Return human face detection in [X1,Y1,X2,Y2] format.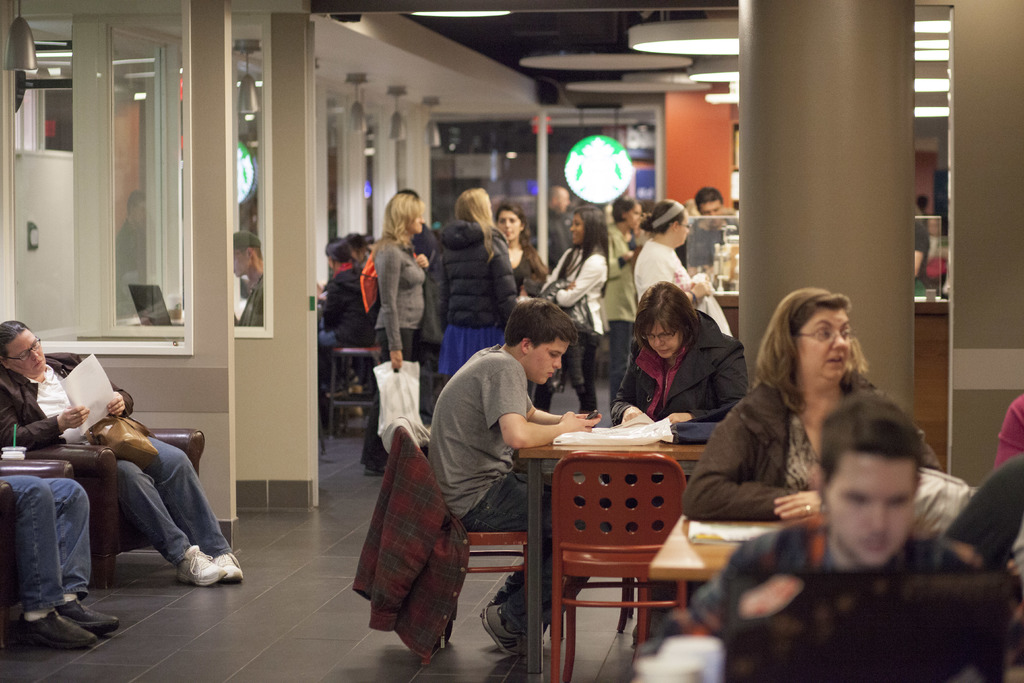
[828,456,915,568].
